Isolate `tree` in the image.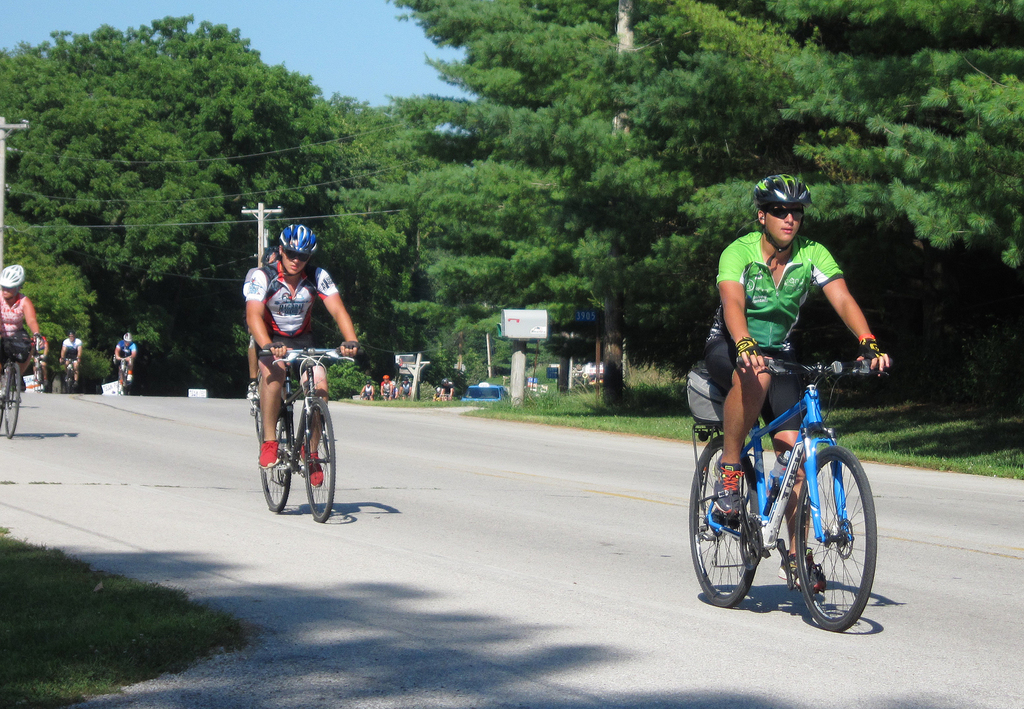
Isolated region: left=8, top=31, right=319, bottom=365.
